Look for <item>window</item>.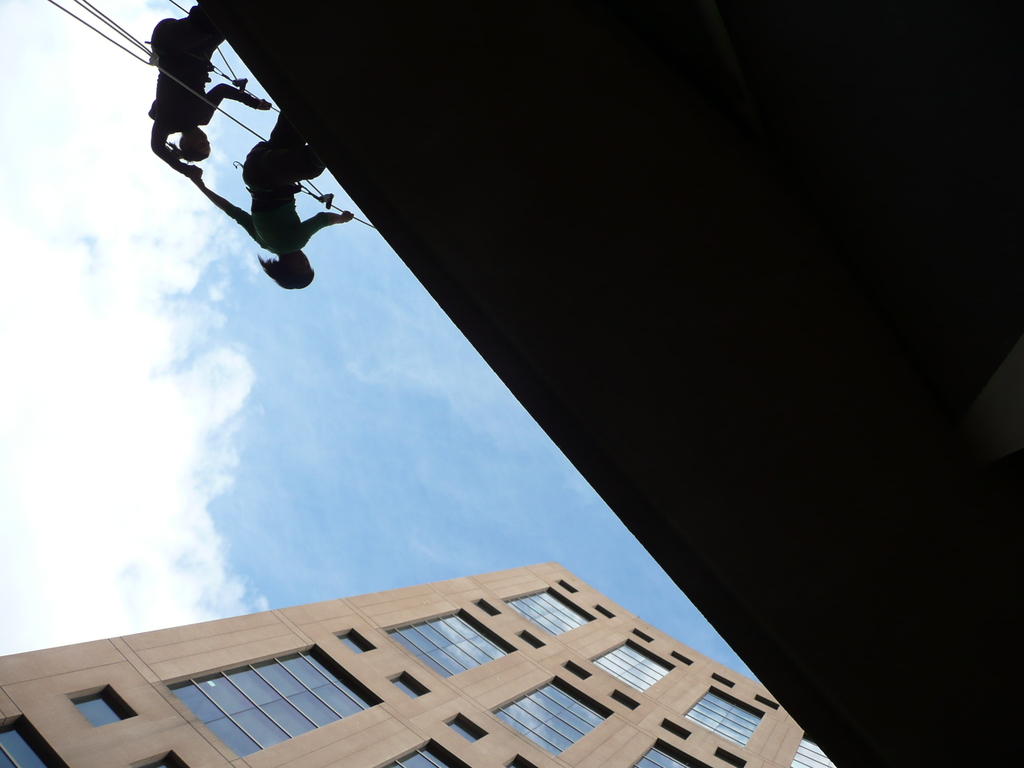
Found: 440:712:492:746.
